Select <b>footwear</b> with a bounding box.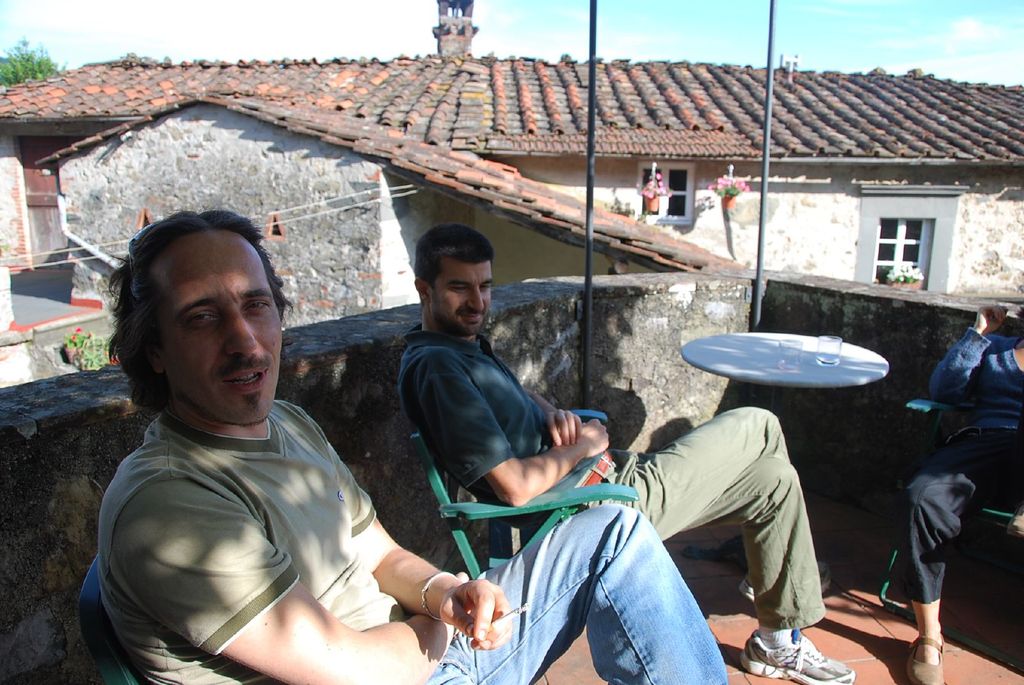
box(908, 636, 945, 684).
